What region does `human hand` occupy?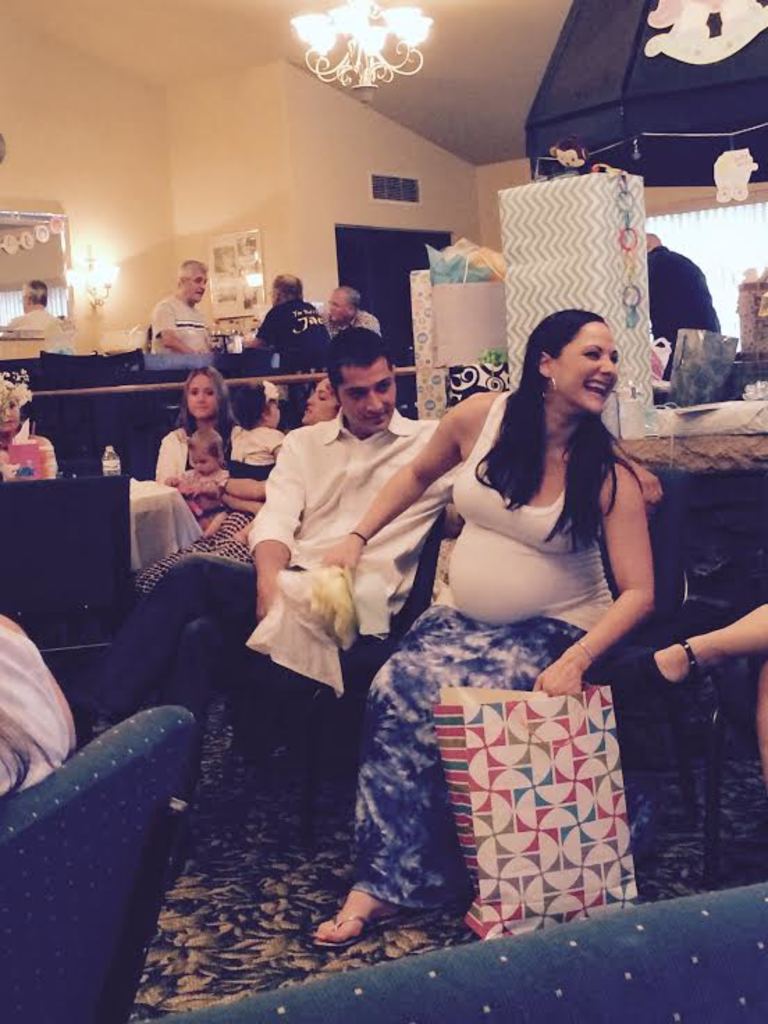
(256,579,284,621).
